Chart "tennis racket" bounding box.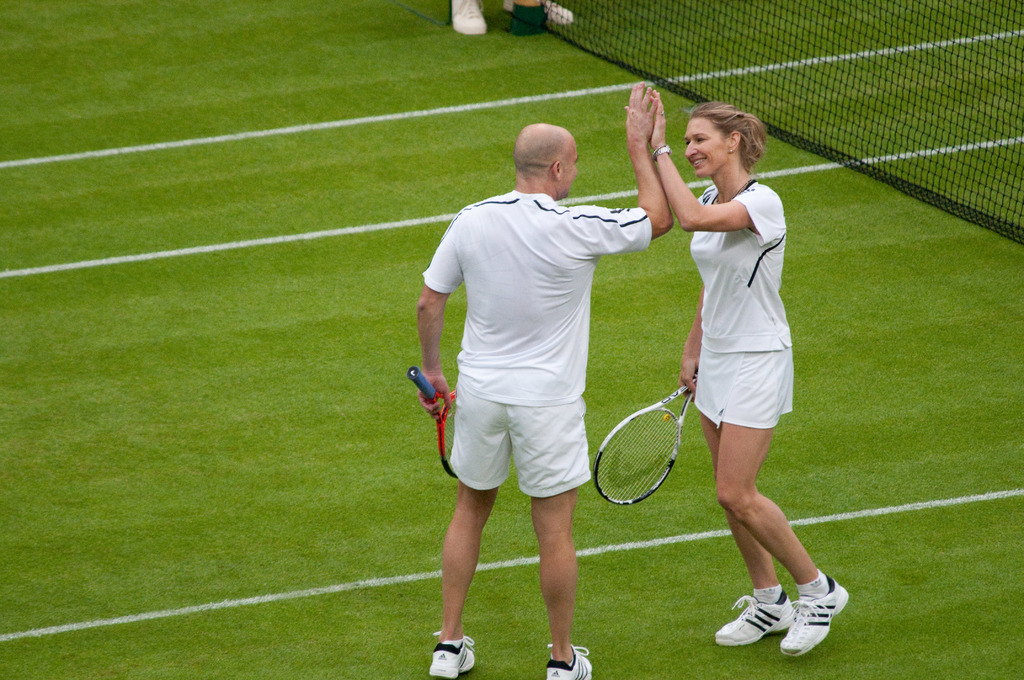
Charted: region(591, 371, 700, 509).
